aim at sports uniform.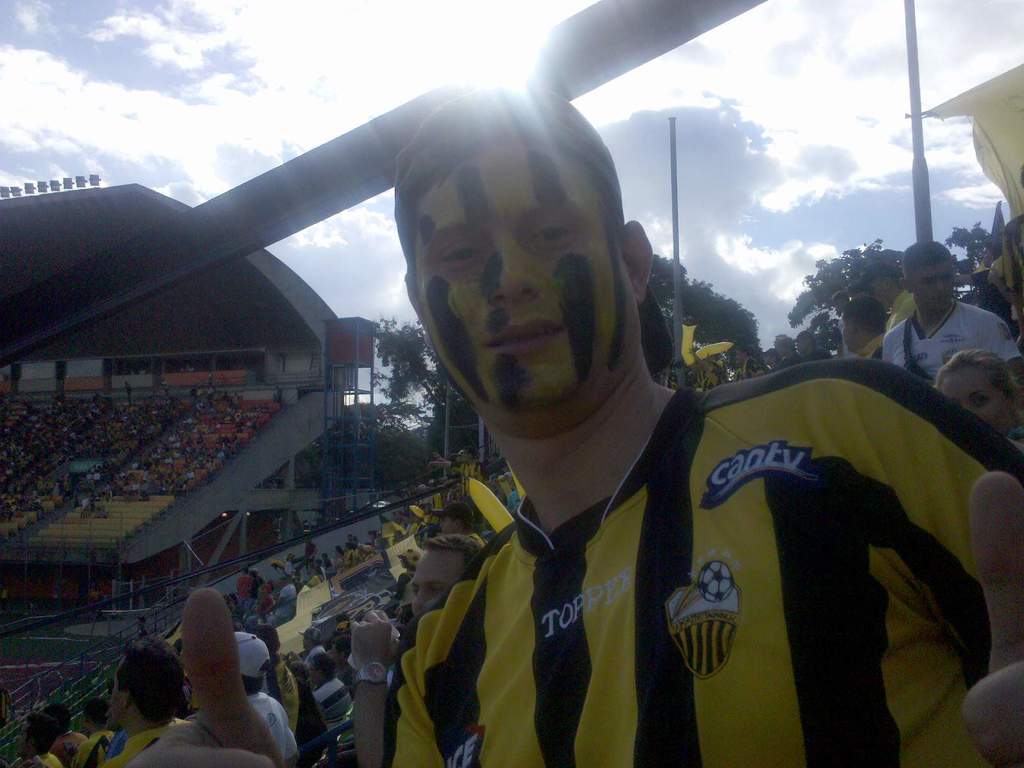
Aimed at BBox(72, 723, 115, 766).
